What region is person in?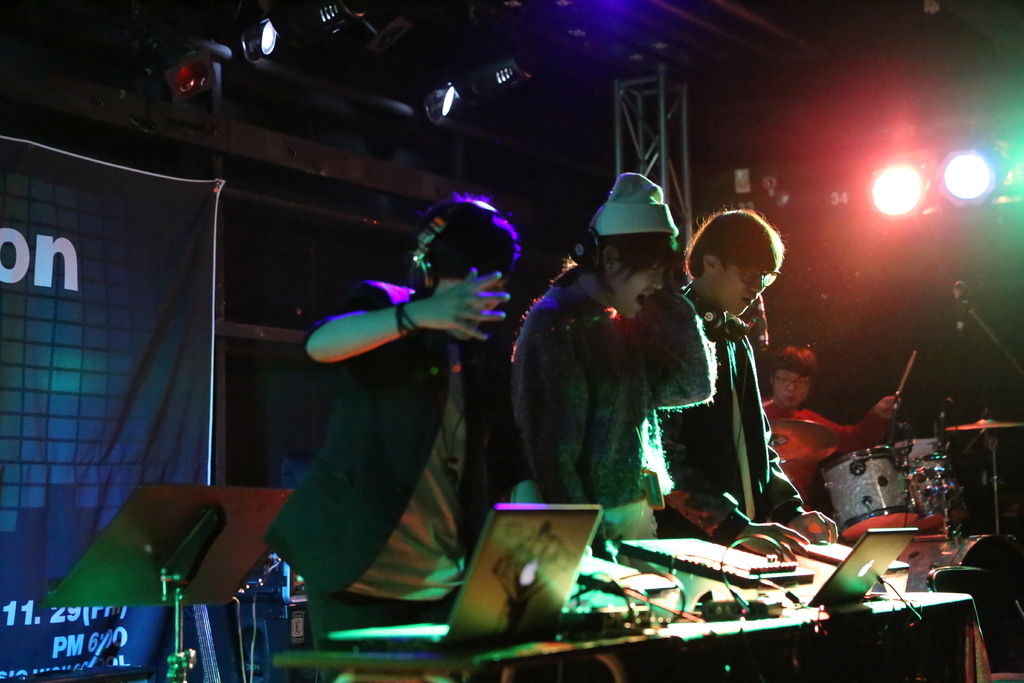
<box>658,212,840,572</box>.
